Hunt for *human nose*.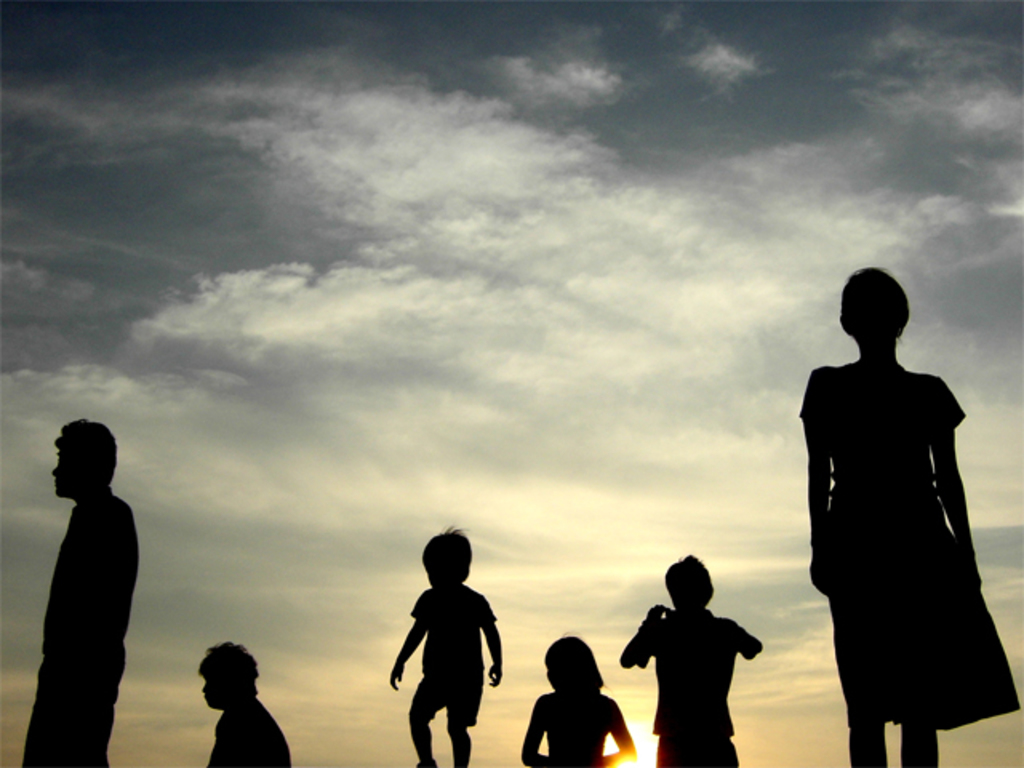
Hunted down at rect(203, 682, 205, 690).
